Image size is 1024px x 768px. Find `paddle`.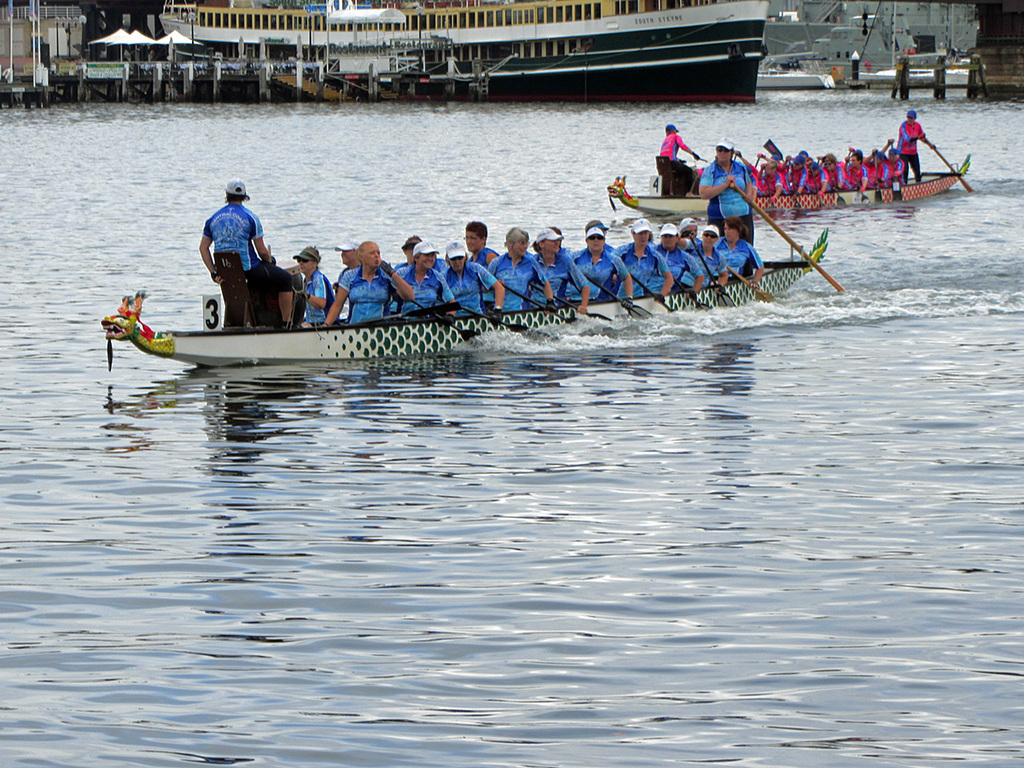
select_region(460, 305, 529, 337).
